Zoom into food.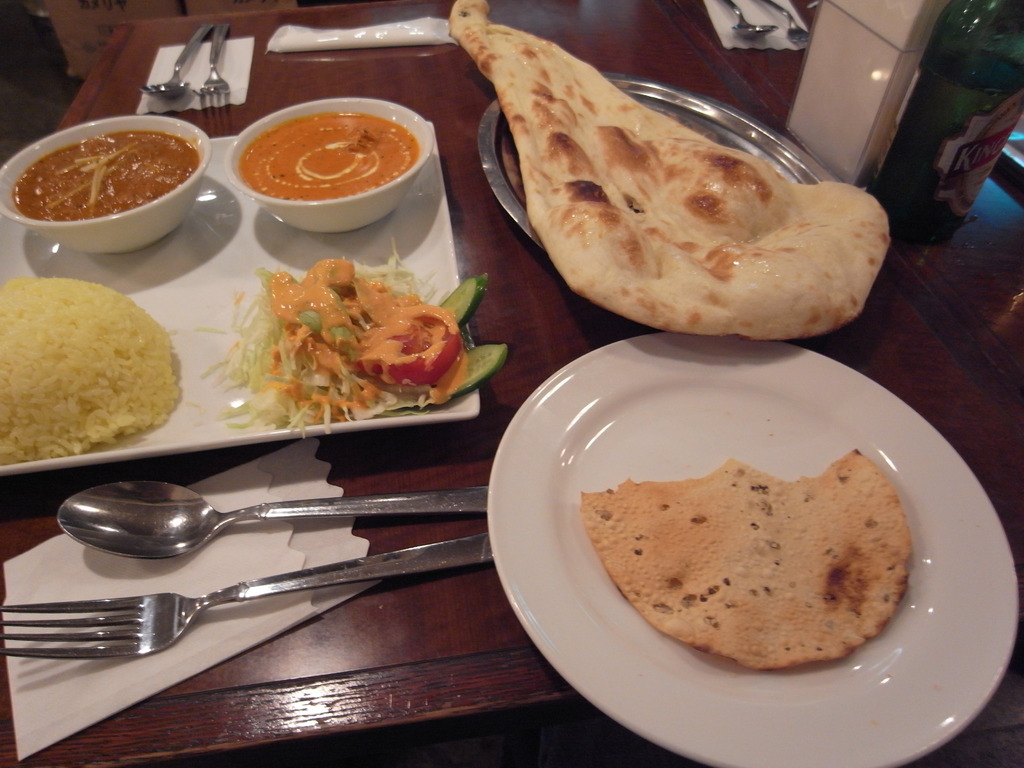
Zoom target: [left=199, top=254, right=506, bottom=440].
